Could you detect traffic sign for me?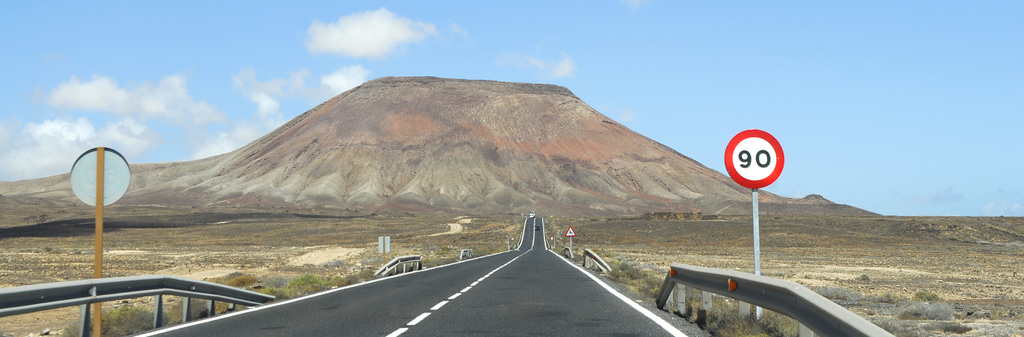
Detection result: select_region(565, 225, 577, 238).
